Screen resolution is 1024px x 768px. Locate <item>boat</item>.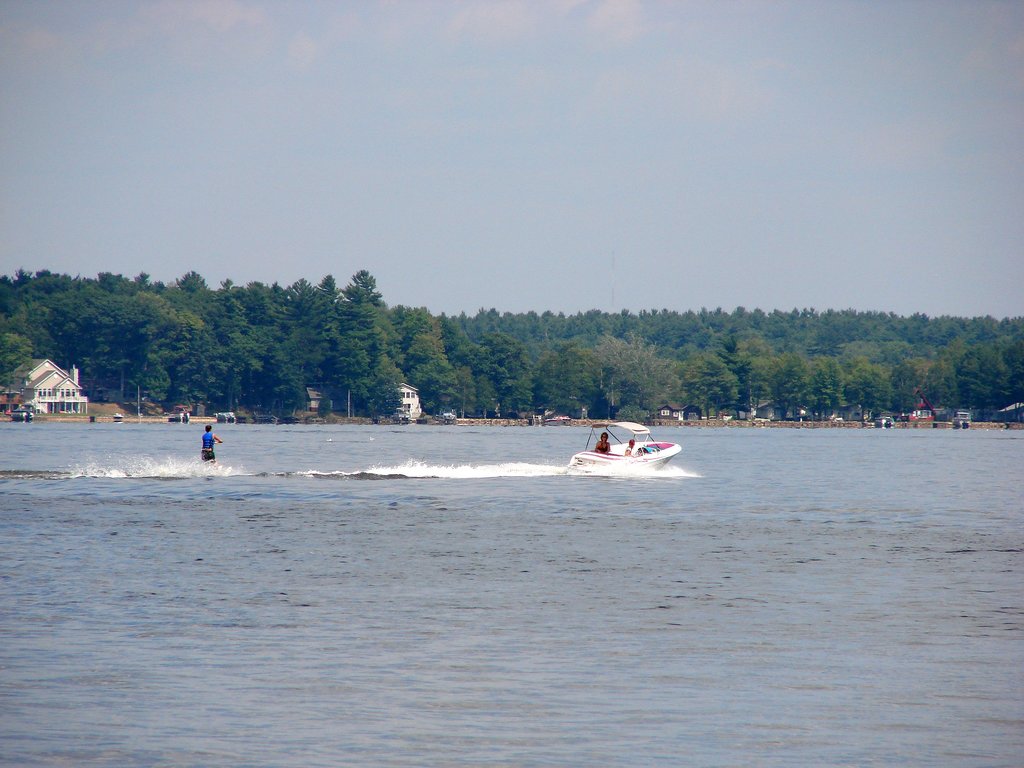
box=[561, 413, 684, 485].
